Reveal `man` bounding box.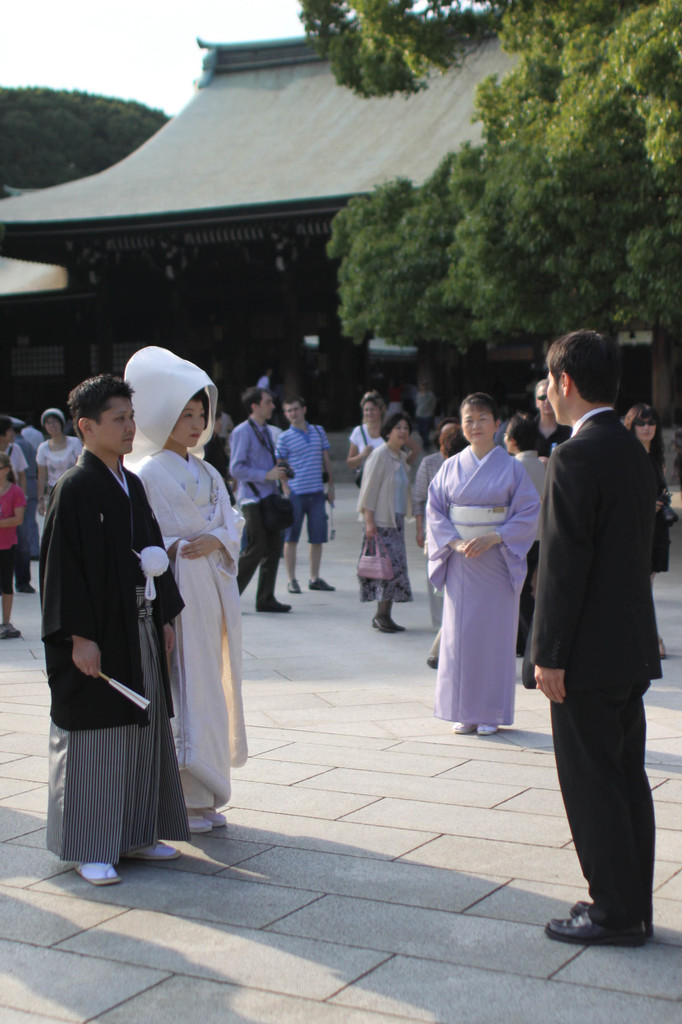
Revealed: BBox(522, 376, 589, 688).
